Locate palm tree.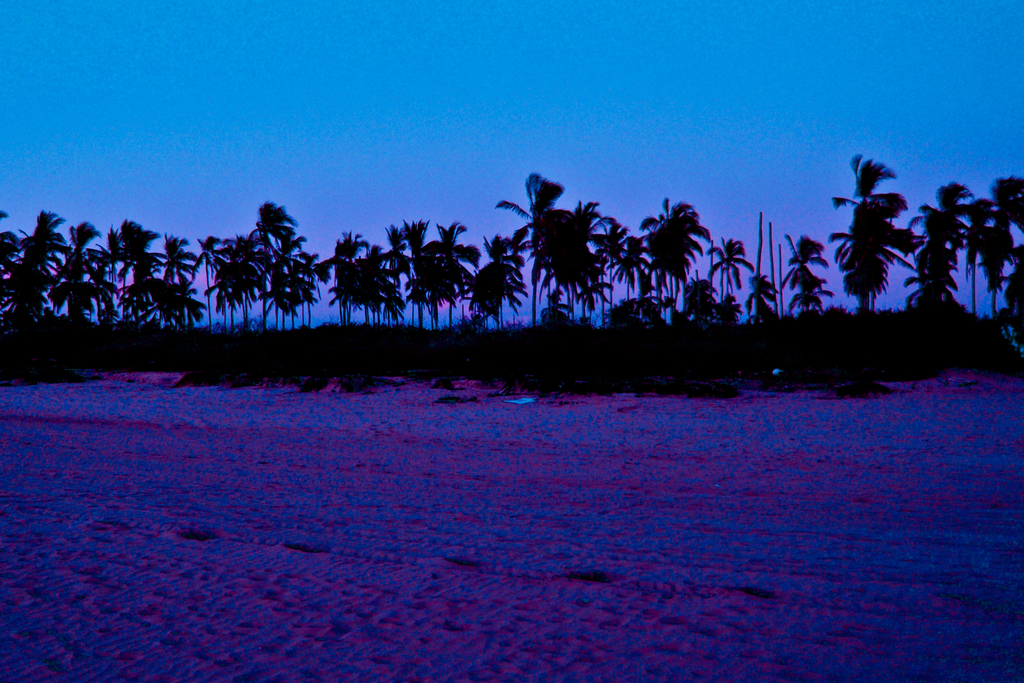
Bounding box: 774,230,819,380.
